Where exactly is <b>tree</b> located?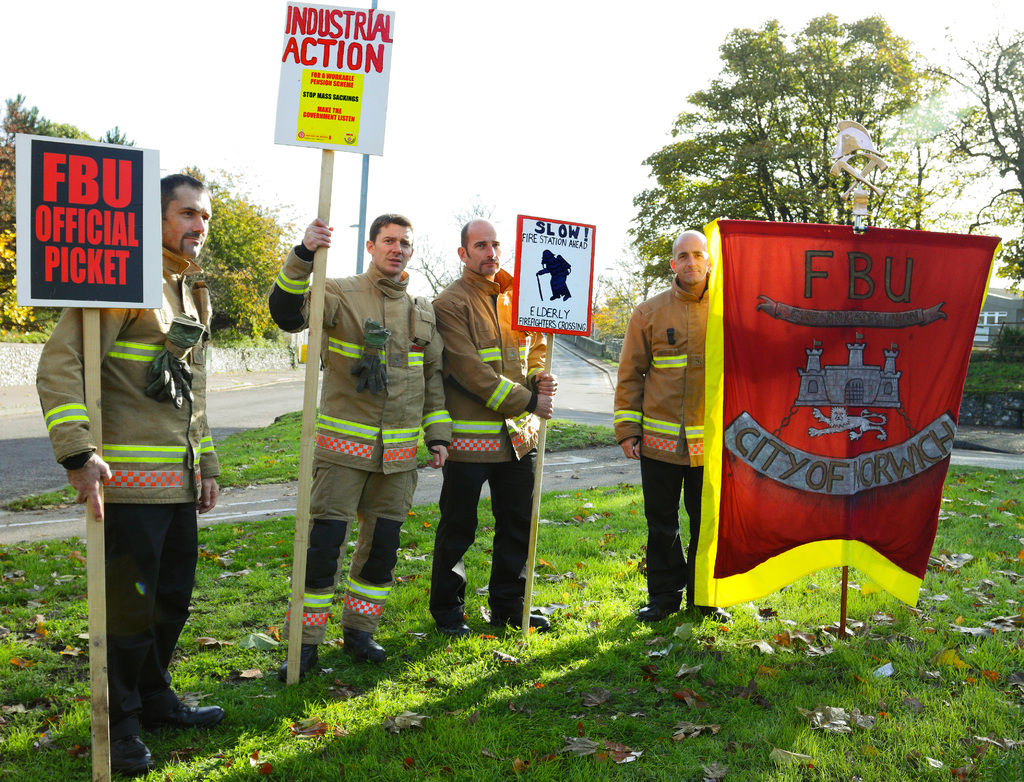
Its bounding box is [left=163, top=165, right=305, bottom=360].
